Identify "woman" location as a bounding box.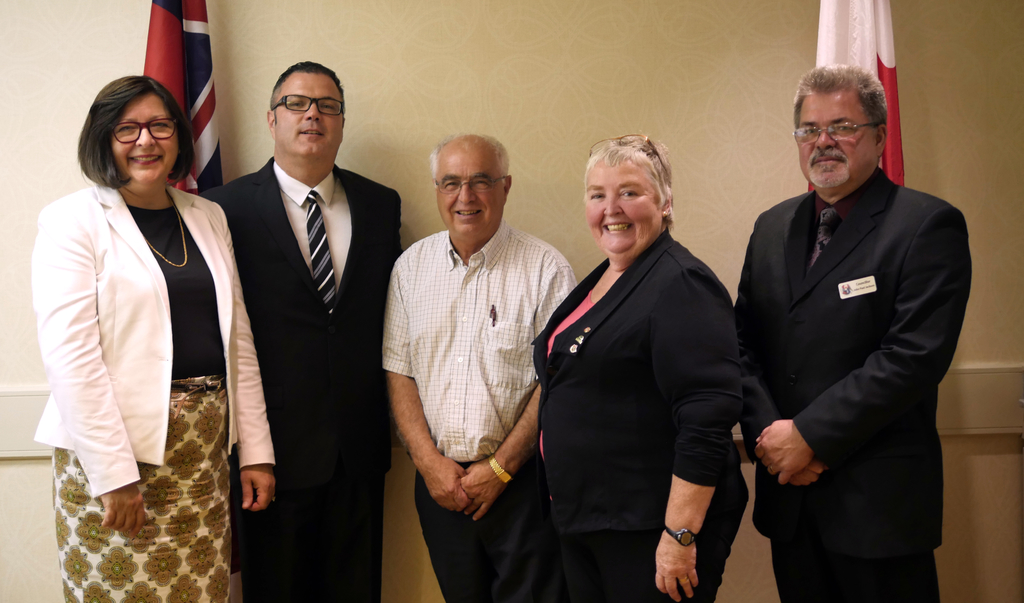
rect(534, 136, 750, 602).
